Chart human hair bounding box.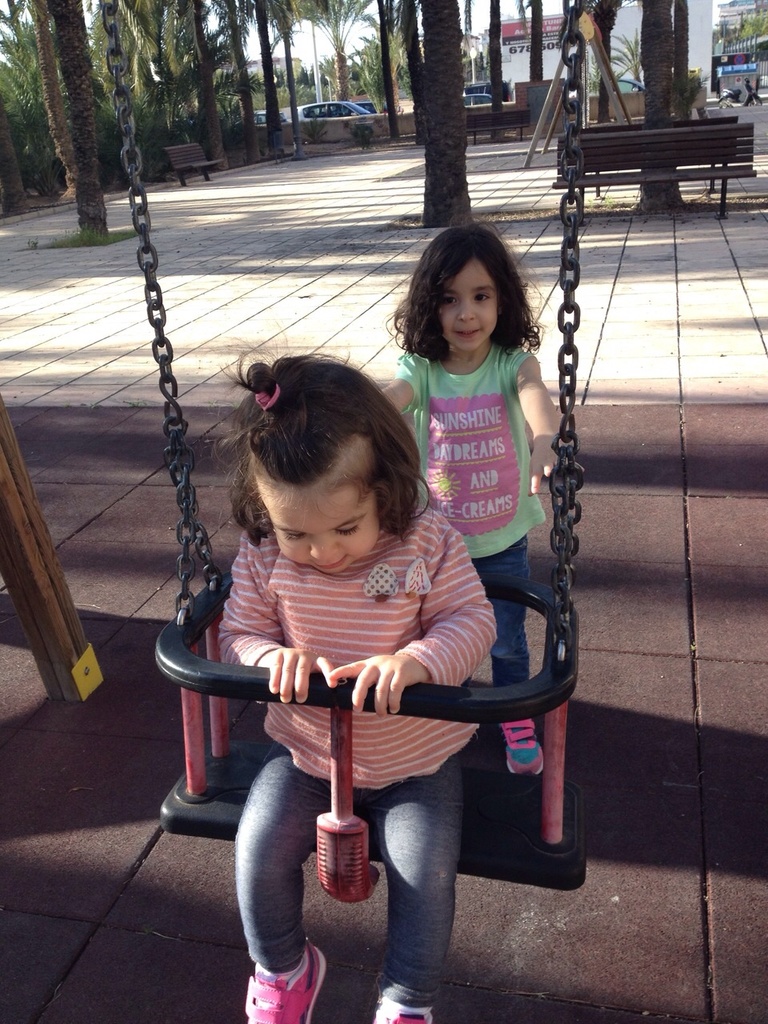
Charted: box=[383, 223, 546, 370].
